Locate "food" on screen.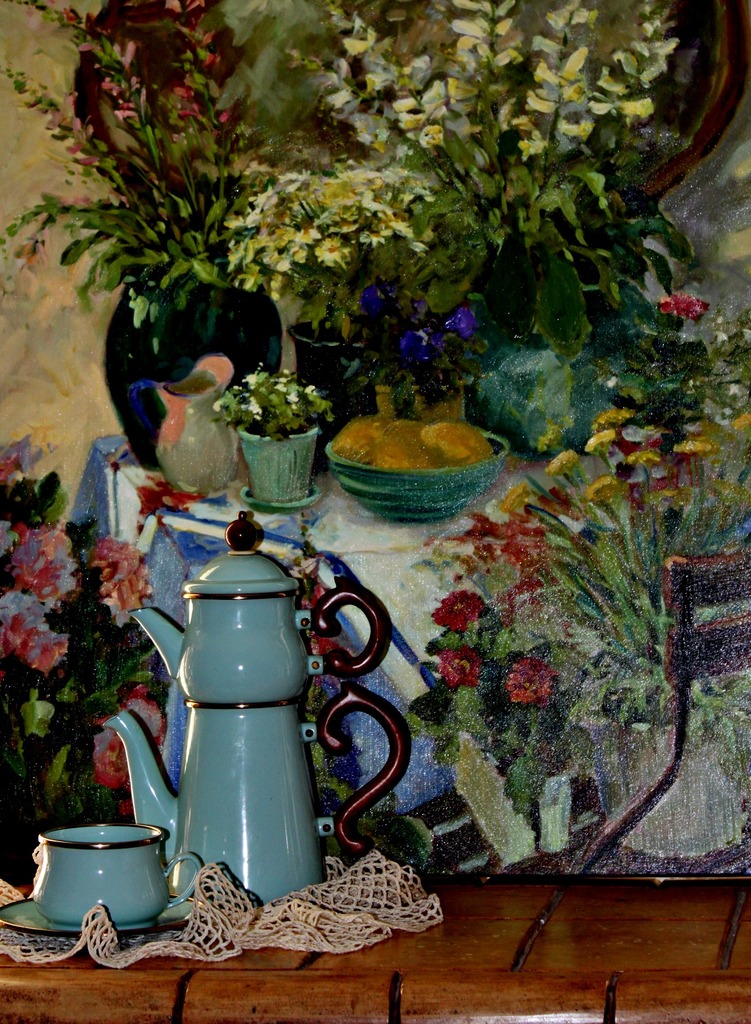
On screen at 330, 410, 508, 515.
